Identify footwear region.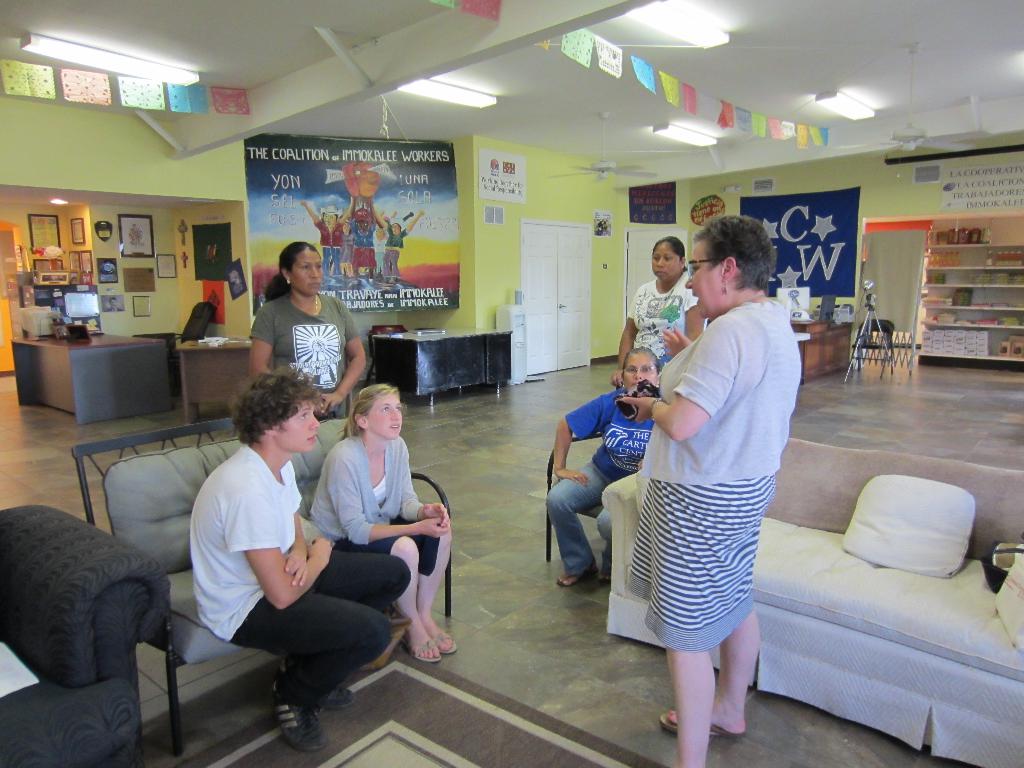
Region: x1=319 y1=685 x2=356 y2=710.
